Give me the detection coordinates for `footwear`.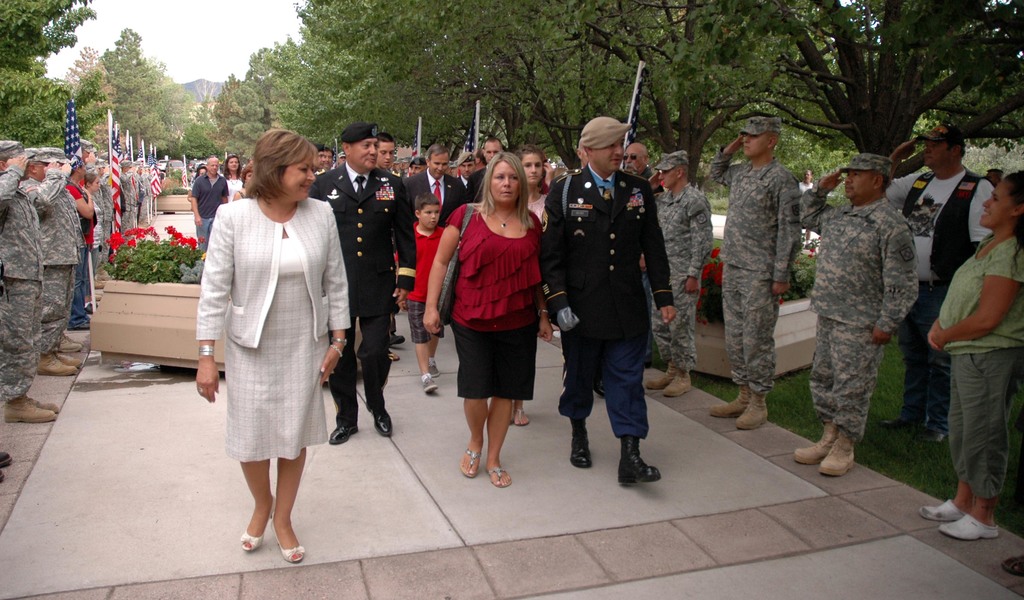
375/406/389/438.
